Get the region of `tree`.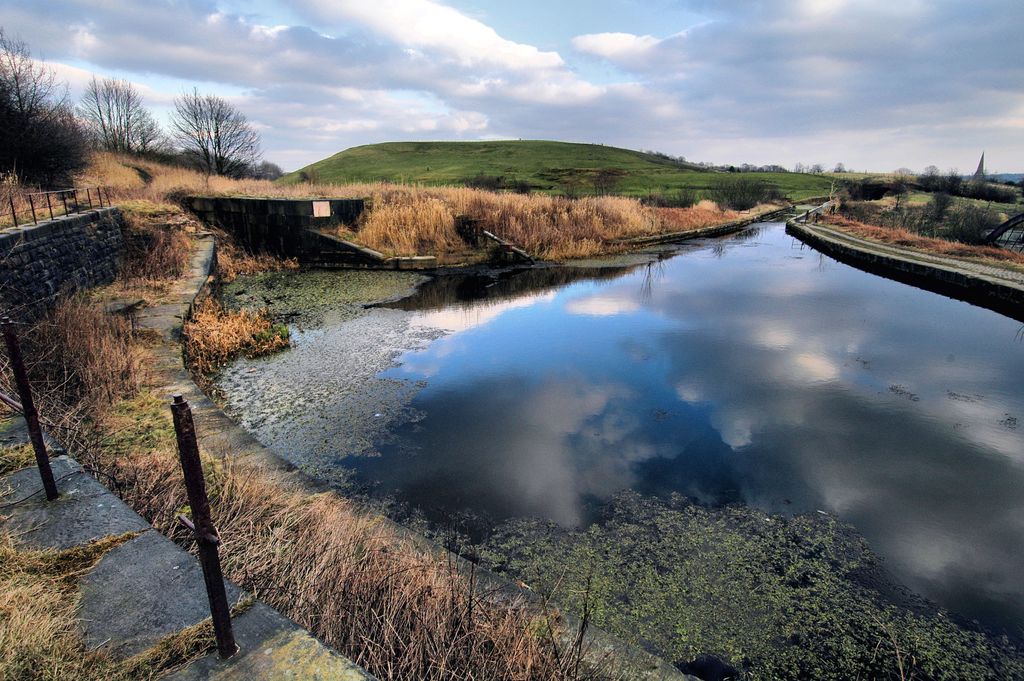
bbox=[0, 24, 86, 191].
